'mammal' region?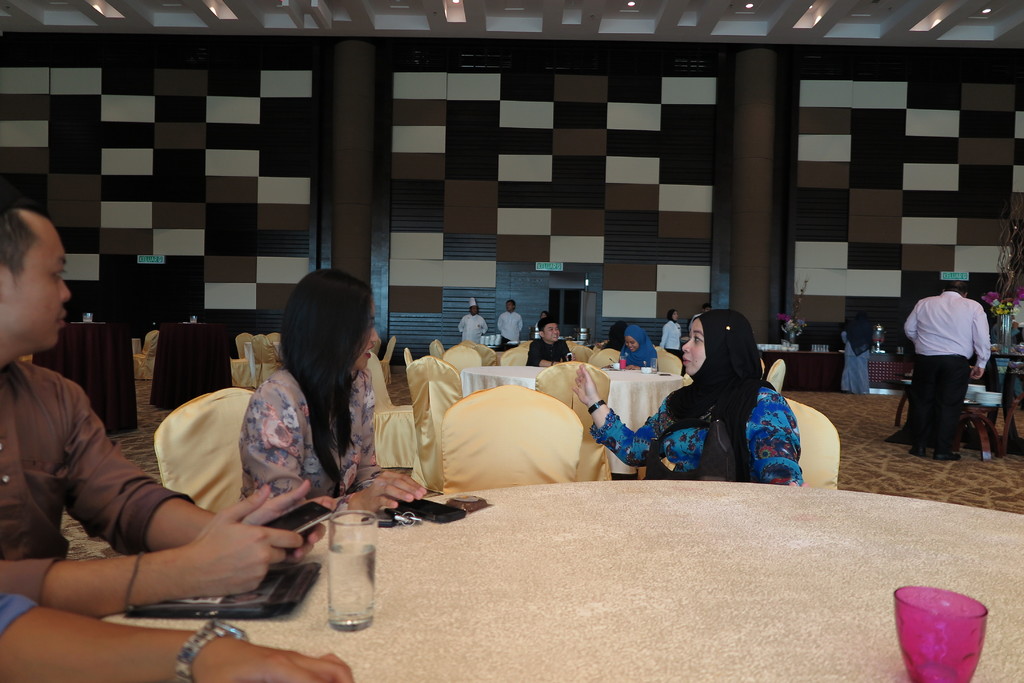
l=528, t=316, r=575, b=366
